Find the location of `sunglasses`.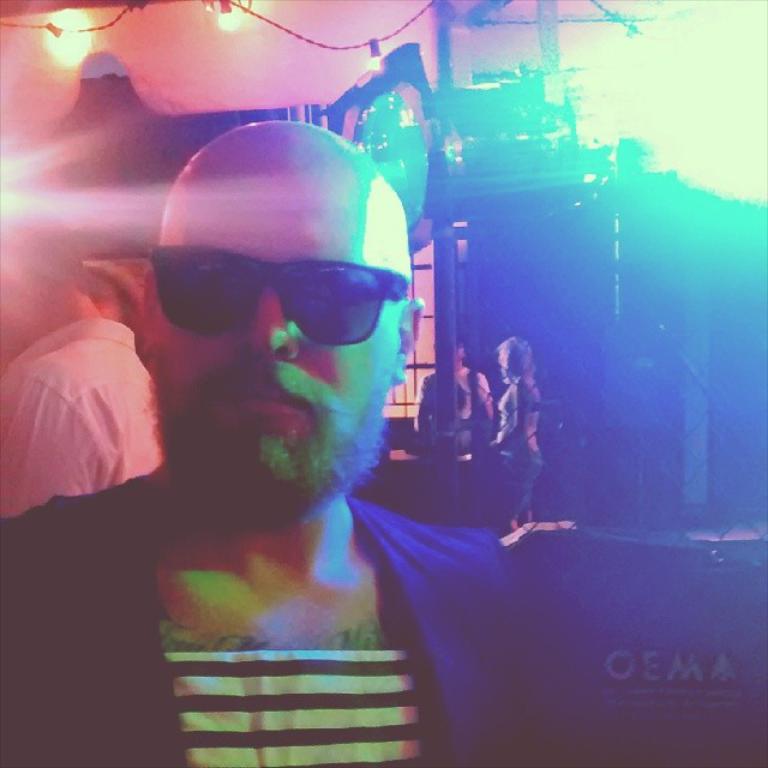
Location: x1=143 y1=236 x2=421 y2=349.
